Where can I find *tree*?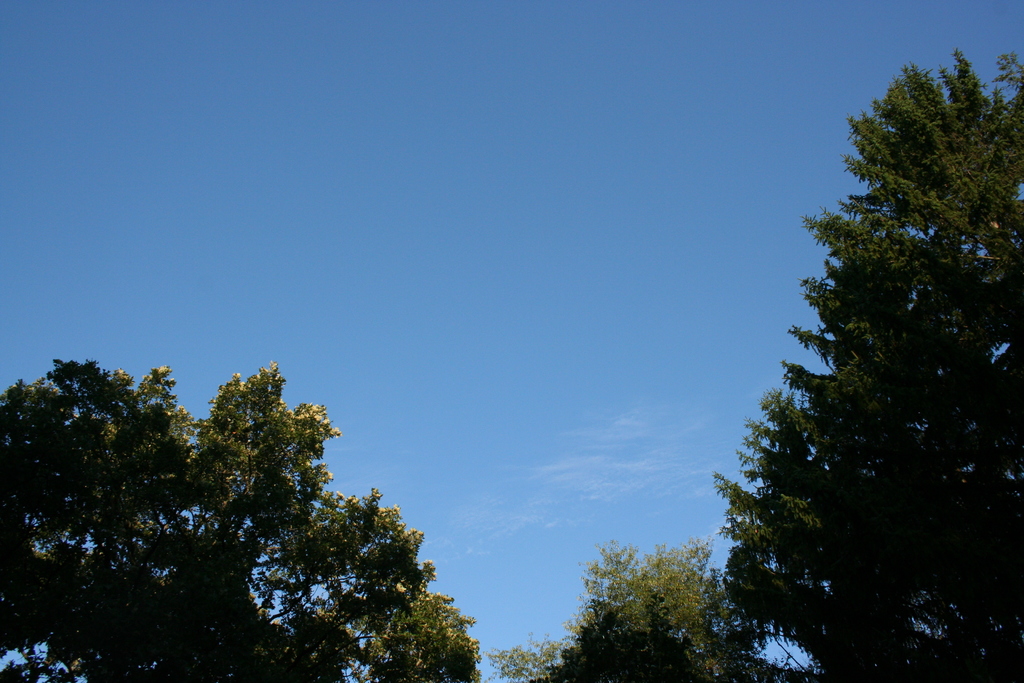
You can find it at bbox=(714, 49, 1023, 682).
